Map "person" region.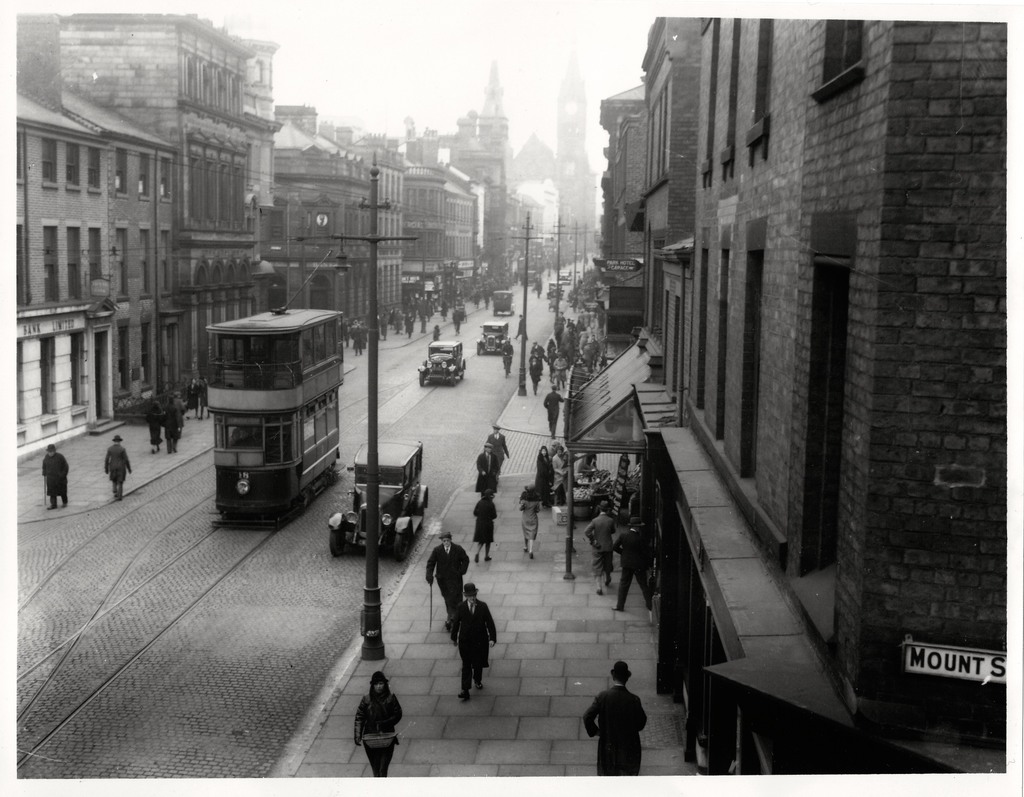
Mapped to [x1=582, y1=501, x2=616, y2=593].
